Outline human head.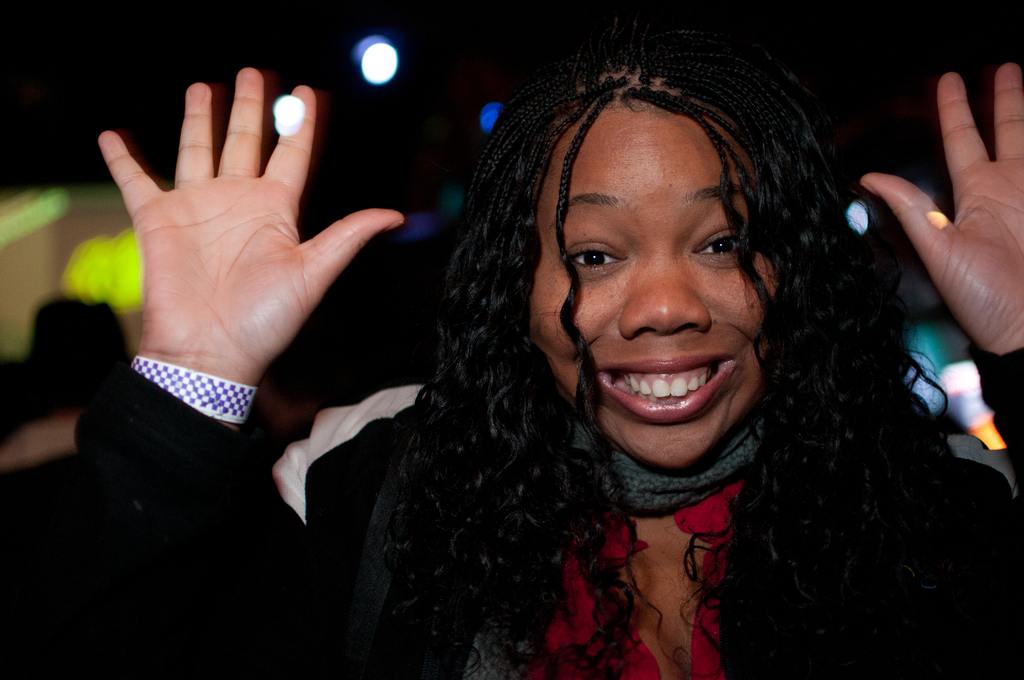
Outline: x1=495 y1=40 x2=842 y2=468.
